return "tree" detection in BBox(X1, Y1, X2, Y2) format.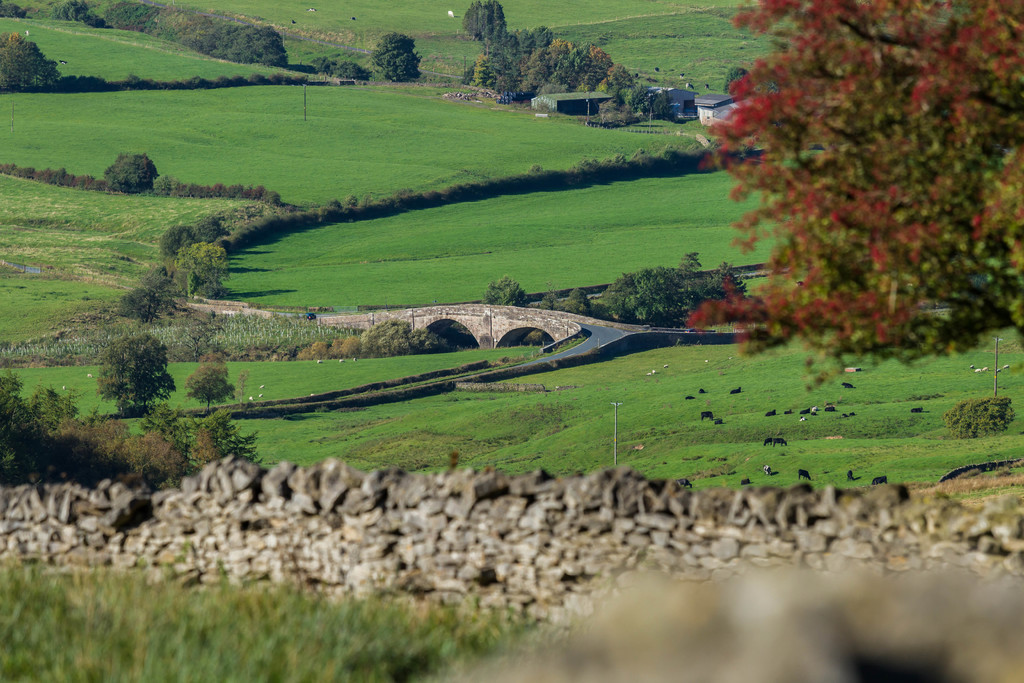
BBox(95, 329, 182, 415).
